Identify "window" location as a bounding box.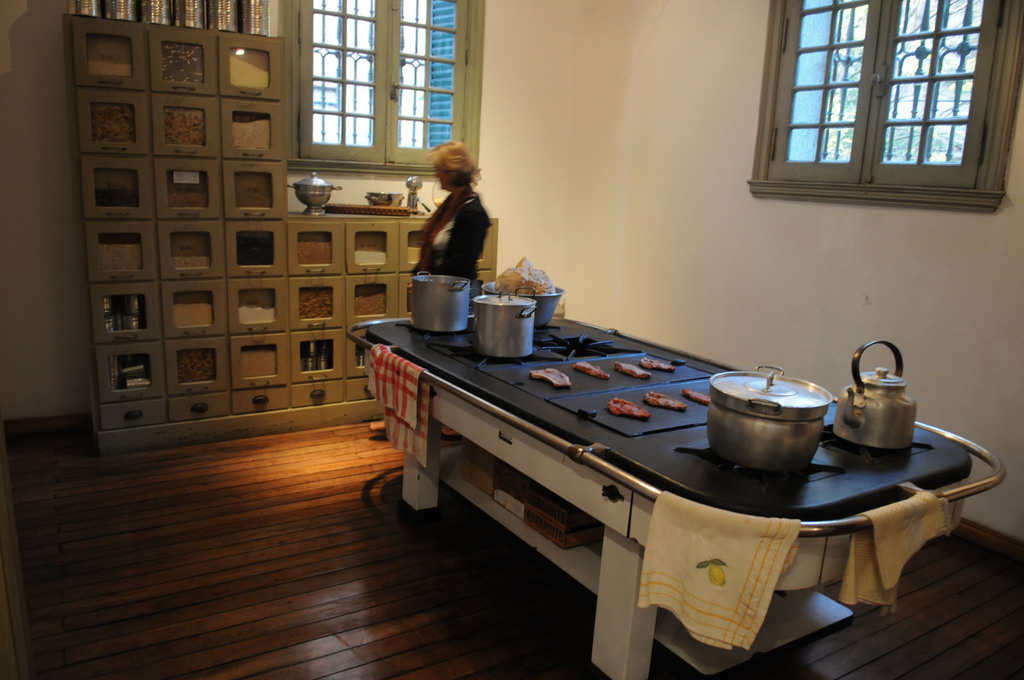
<region>755, 0, 1020, 215</region>.
